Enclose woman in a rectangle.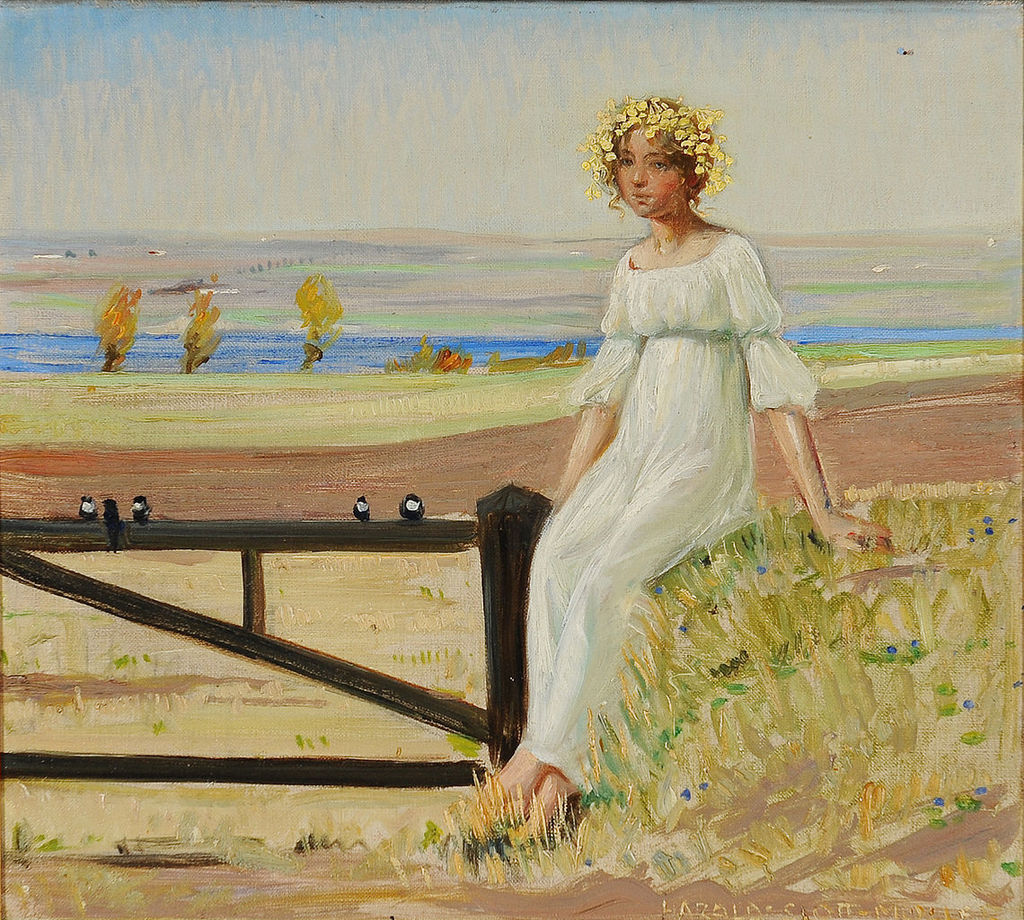
{"x1": 481, "y1": 99, "x2": 825, "y2": 817}.
